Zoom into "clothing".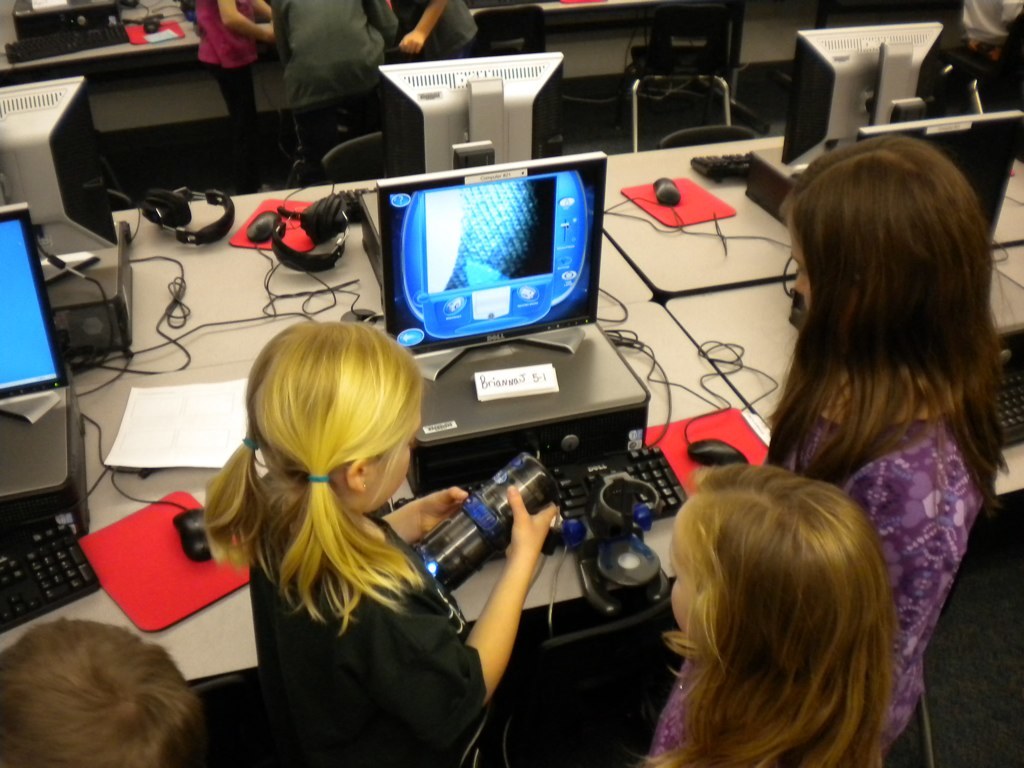
Zoom target: pyautogui.locateOnScreen(197, 0, 258, 132).
